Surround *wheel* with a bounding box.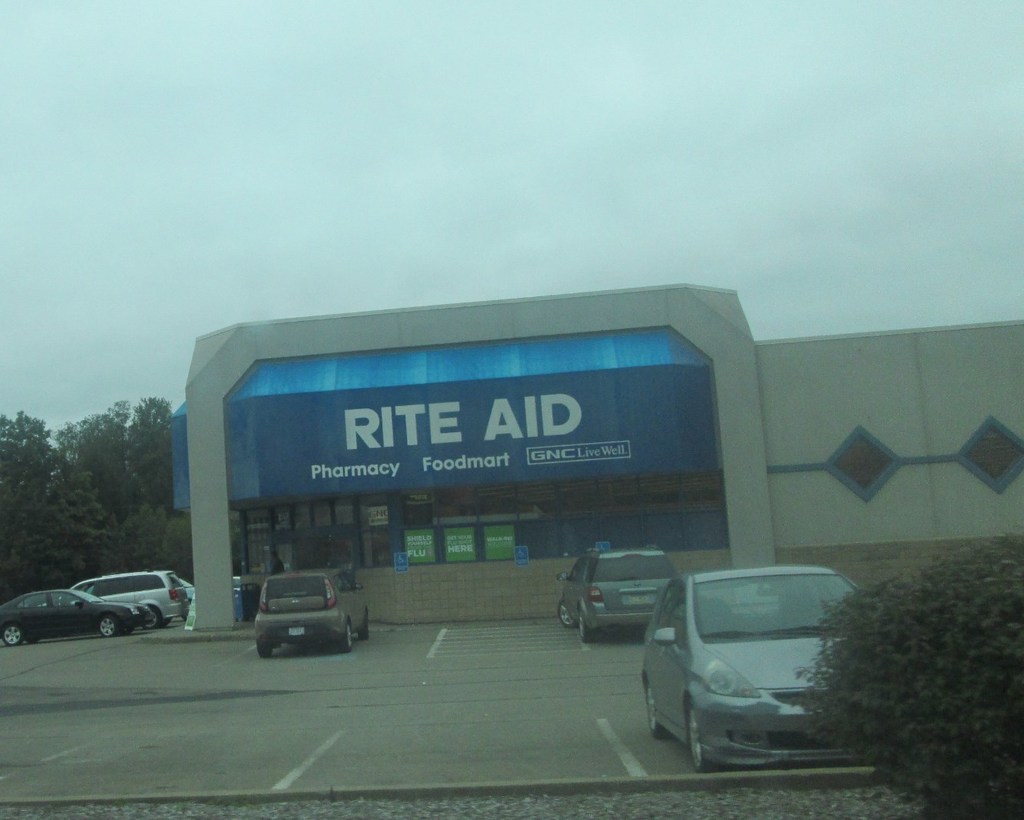
left=339, top=623, right=351, bottom=654.
